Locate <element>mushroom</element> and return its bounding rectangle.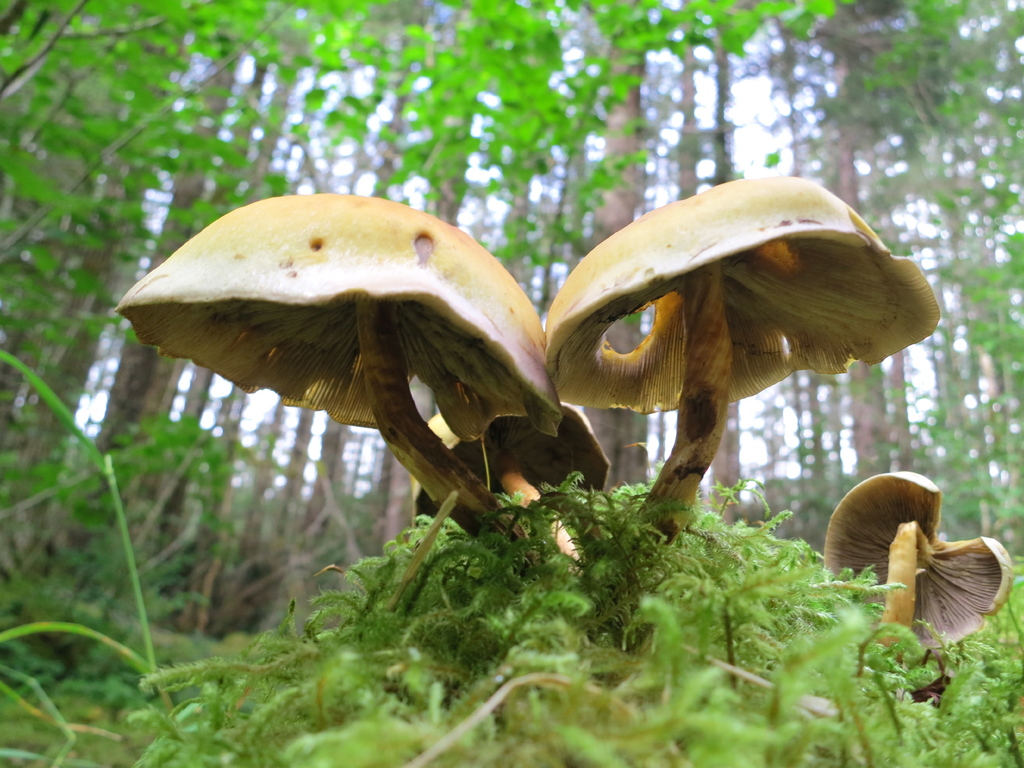
bbox=[824, 468, 1012, 659].
